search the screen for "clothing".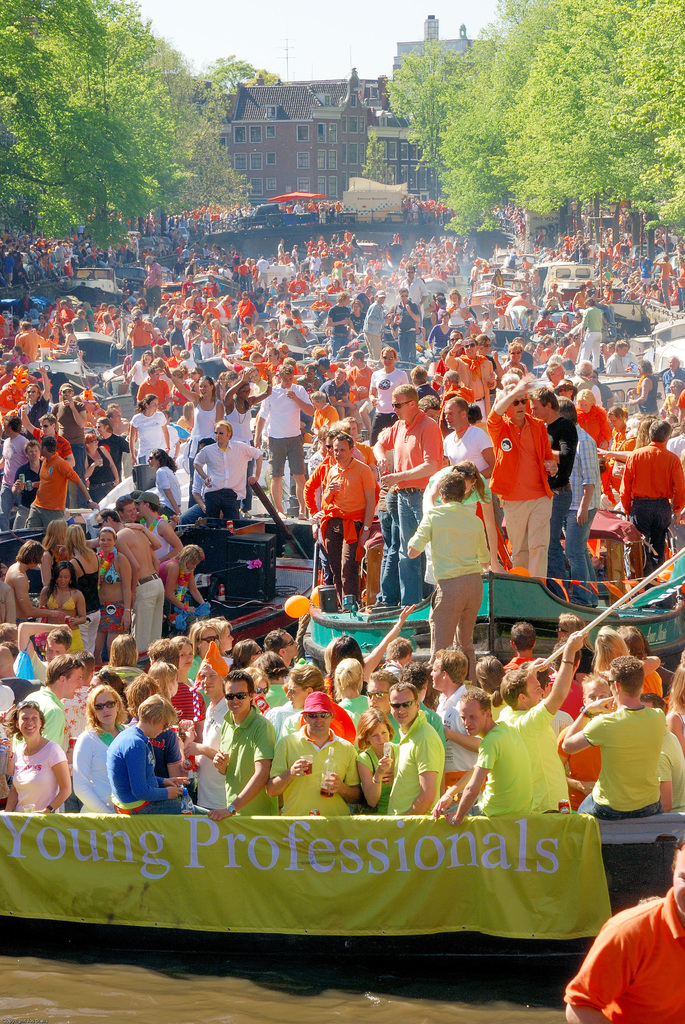
Found at {"x1": 393, "y1": 715, "x2": 442, "y2": 820}.
